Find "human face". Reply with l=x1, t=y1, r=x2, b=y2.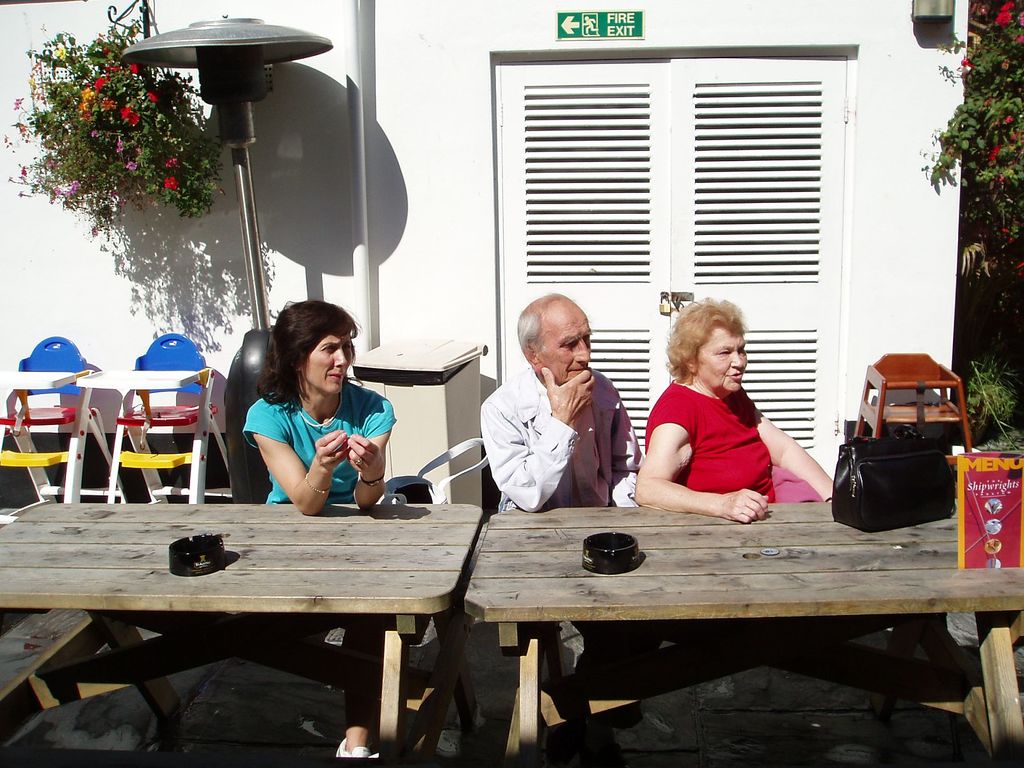
l=543, t=316, r=593, b=384.
